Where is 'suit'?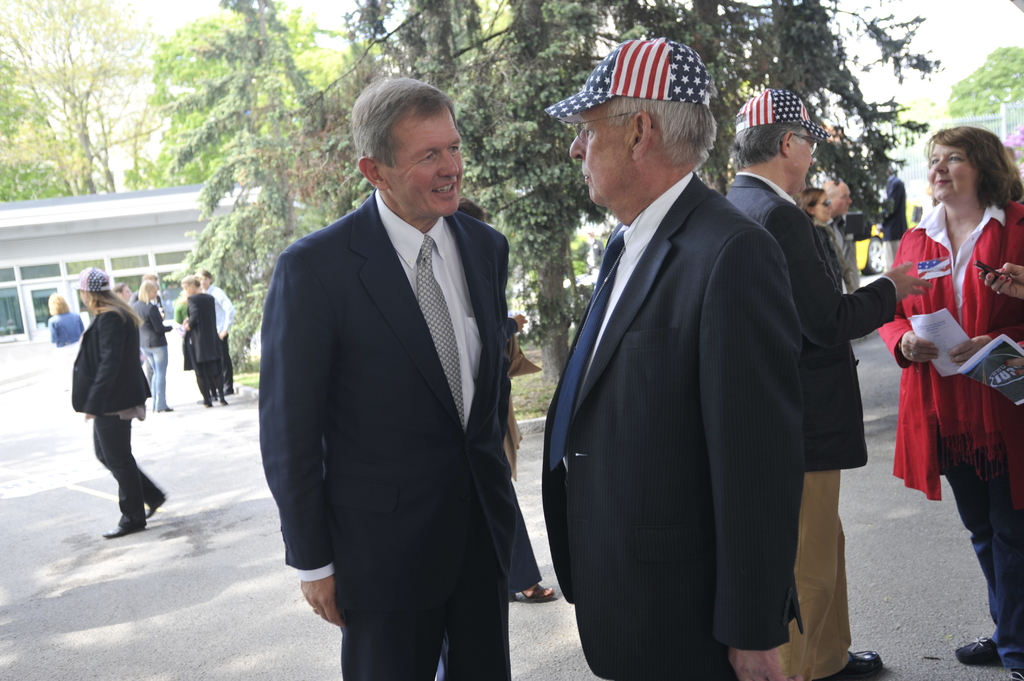
x1=255 y1=83 x2=541 y2=678.
